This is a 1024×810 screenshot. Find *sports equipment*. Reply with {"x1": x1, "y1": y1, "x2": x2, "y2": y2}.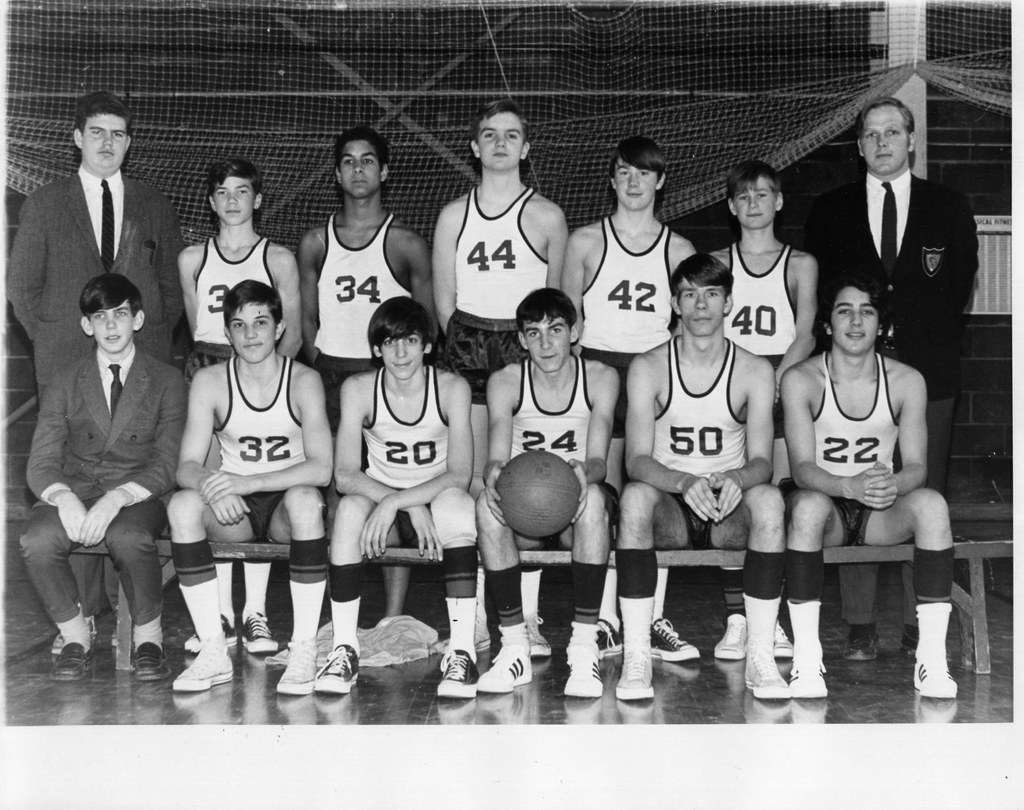
{"x1": 910, "y1": 654, "x2": 957, "y2": 701}.
